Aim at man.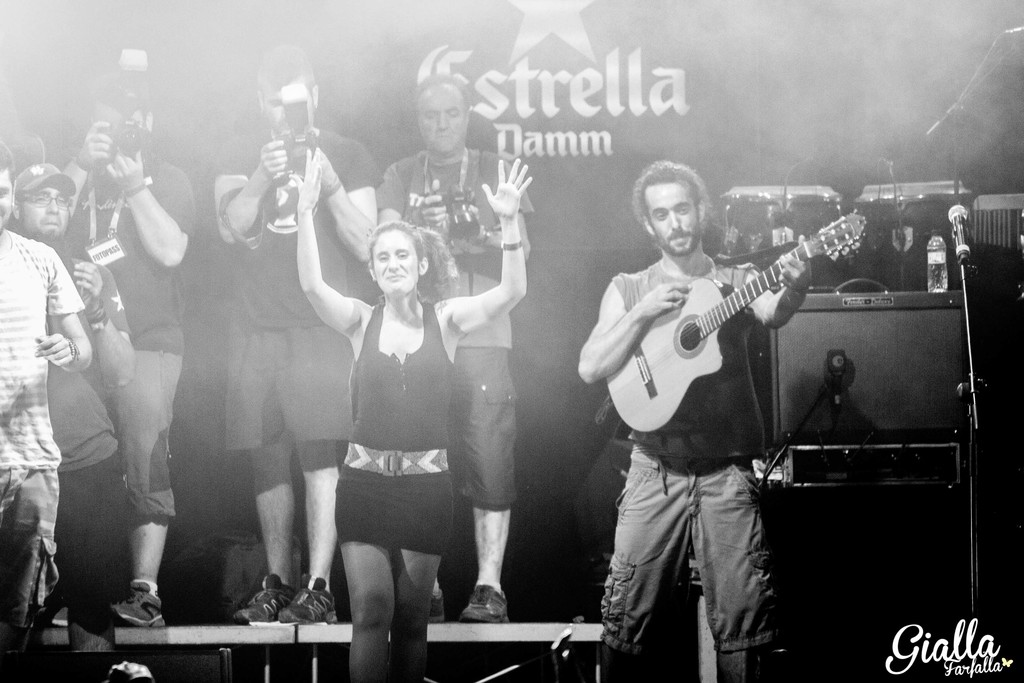
Aimed at l=572, t=152, r=820, b=682.
